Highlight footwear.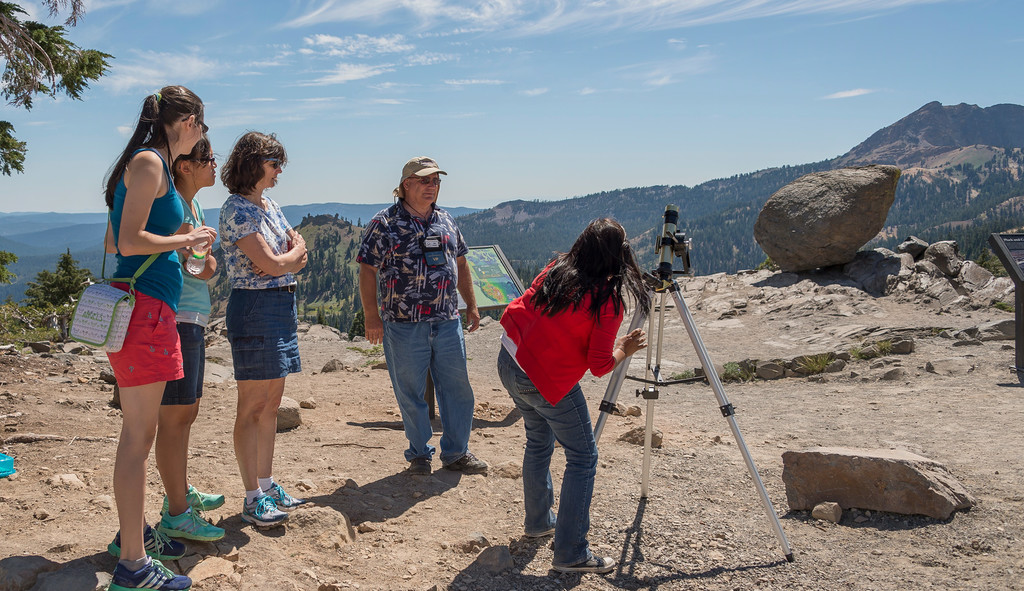
Highlighted region: Rect(174, 490, 230, 508).
